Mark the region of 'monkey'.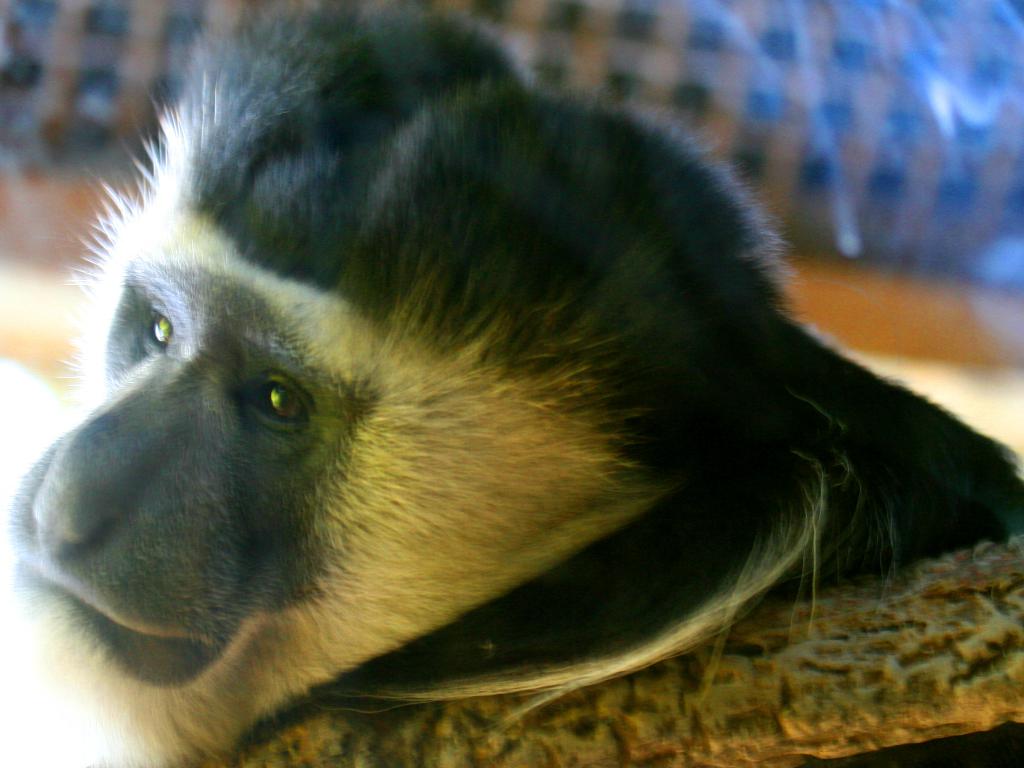
Region: [left=37, top=47, right=1002, bottom=767].
